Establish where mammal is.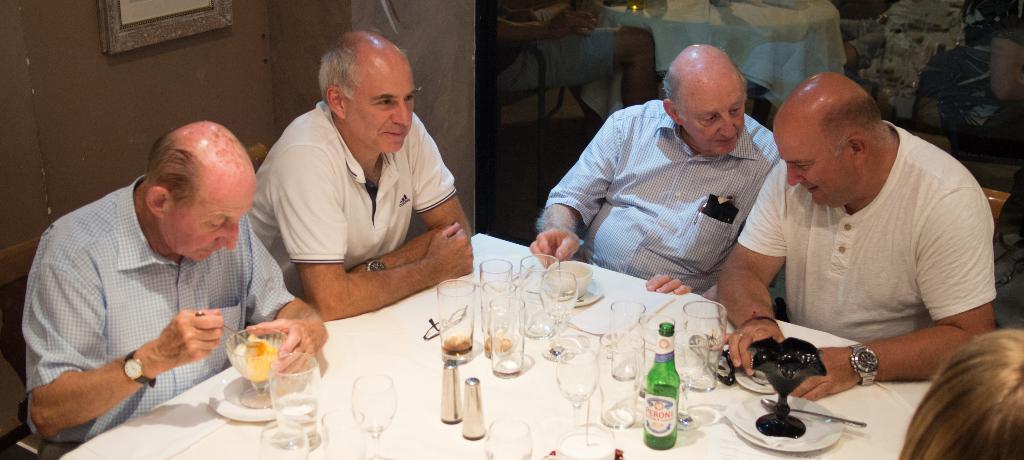
Established at bbox=[255, 26, 473, 319].
